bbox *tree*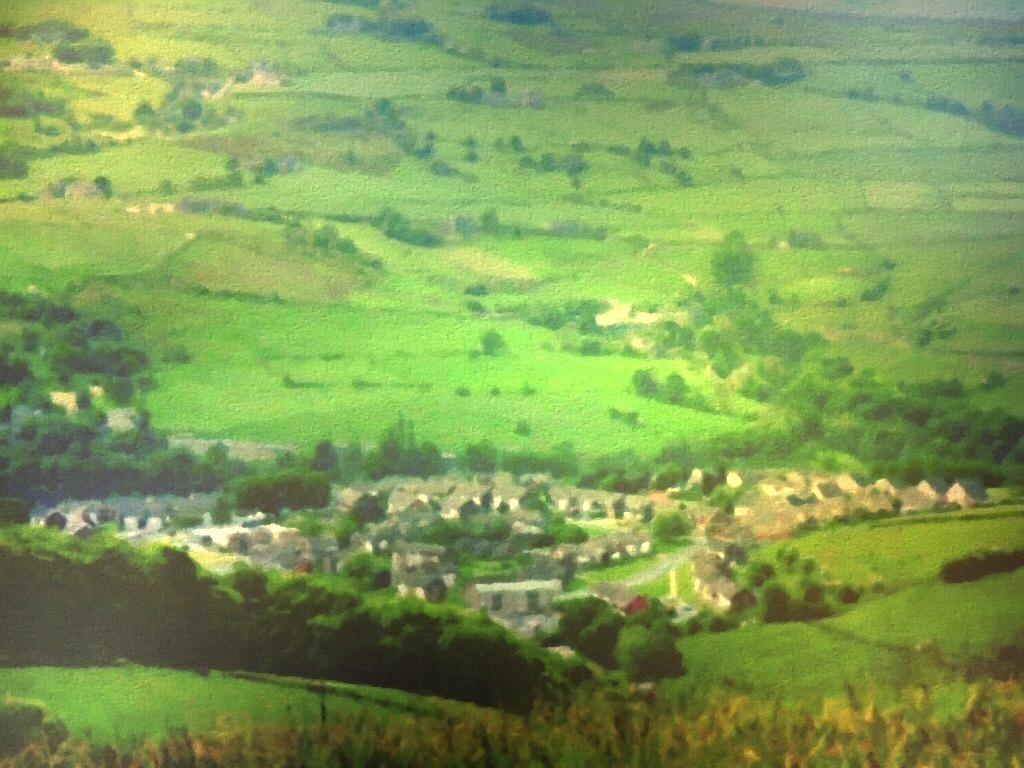
{"x1": 336, "y1": 231, "x2": 354, "y2": 254}
